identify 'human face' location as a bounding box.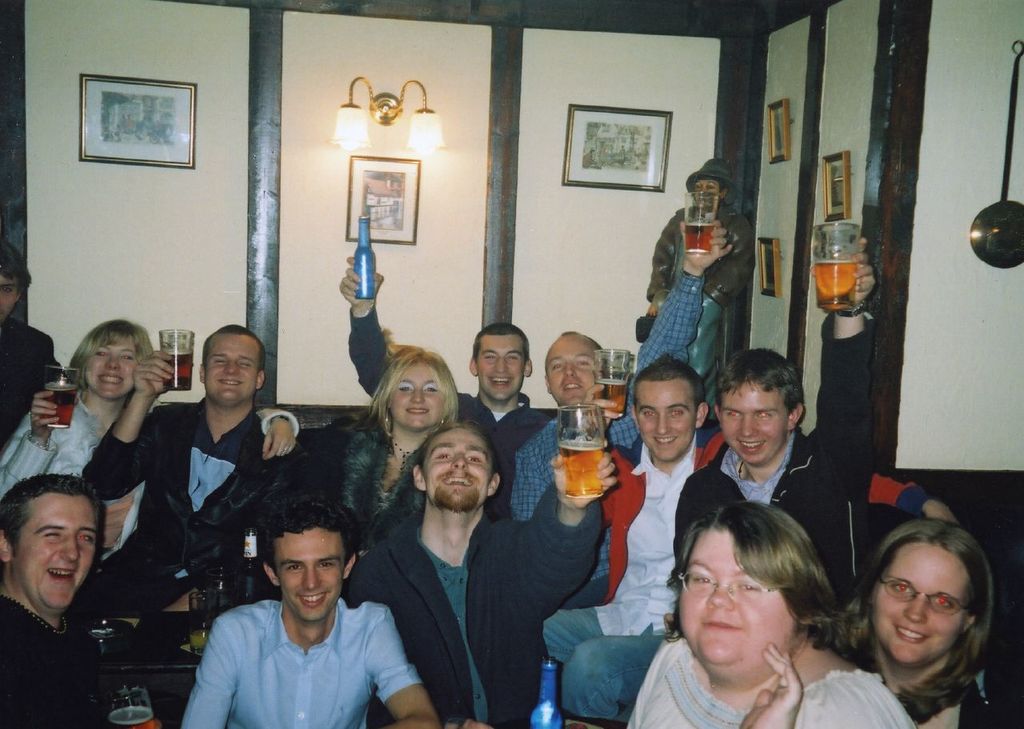
l=392, t=357, r=450, b=432.
